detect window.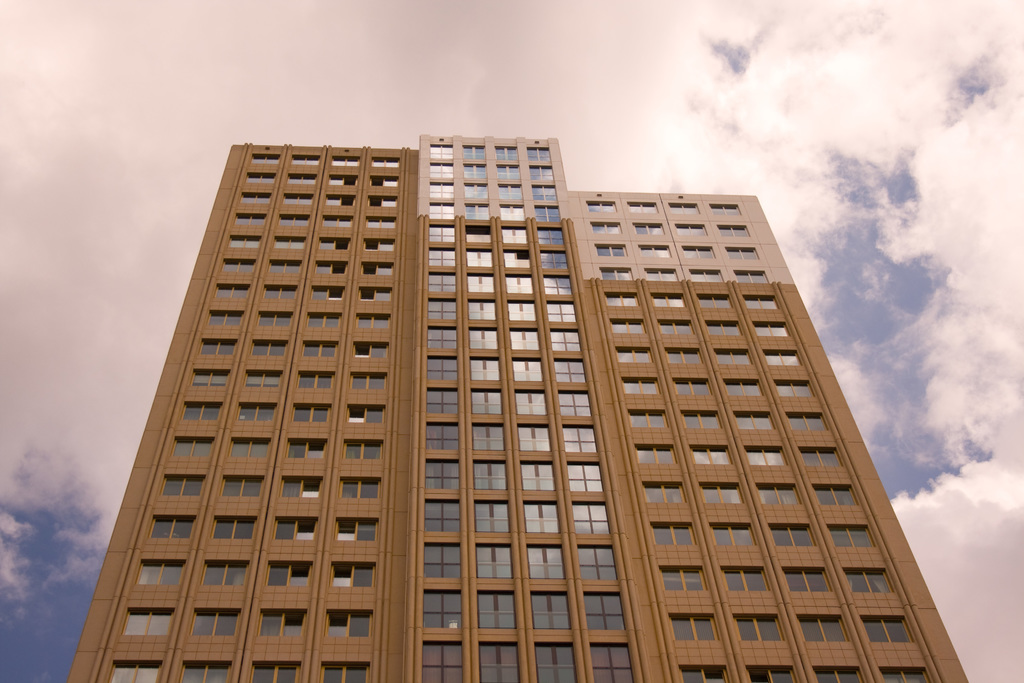
Detected at <region>596, 268, 632, 284</region>.
